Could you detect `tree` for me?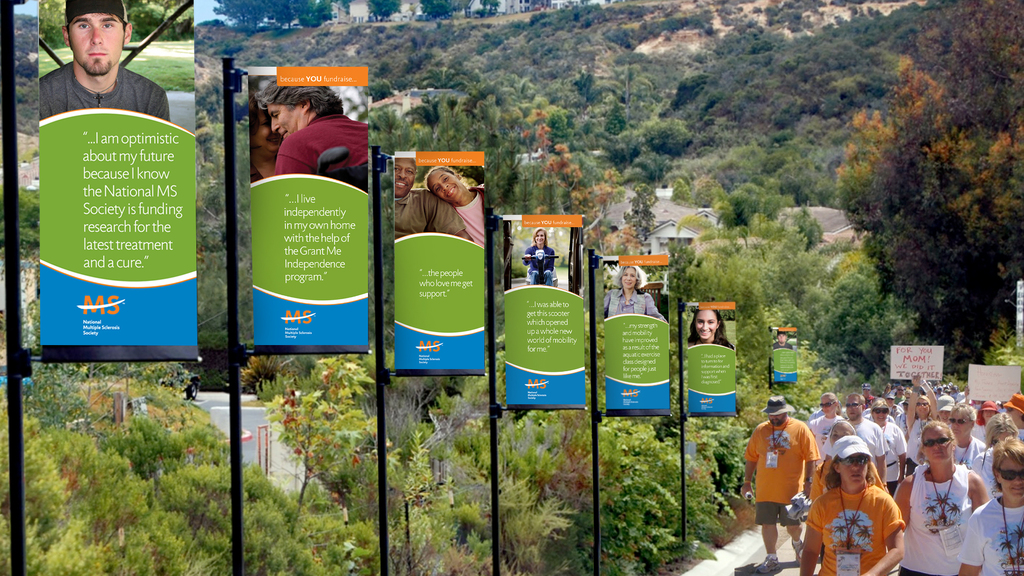
Detection result: pyautogui.locateOnScreen(371, 78, 392, 107).
